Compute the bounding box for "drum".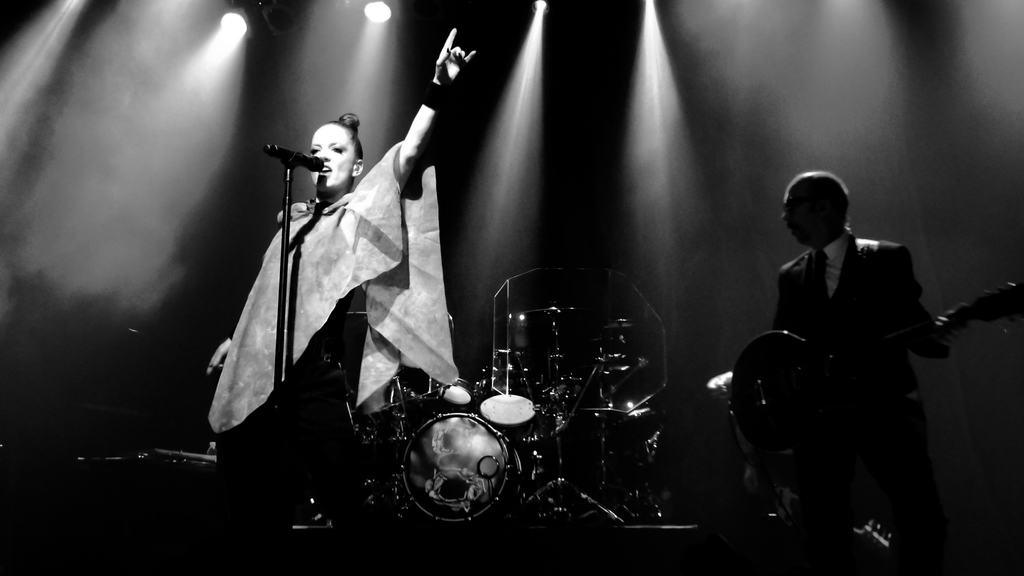
box=[435, 355, 478, 406].
